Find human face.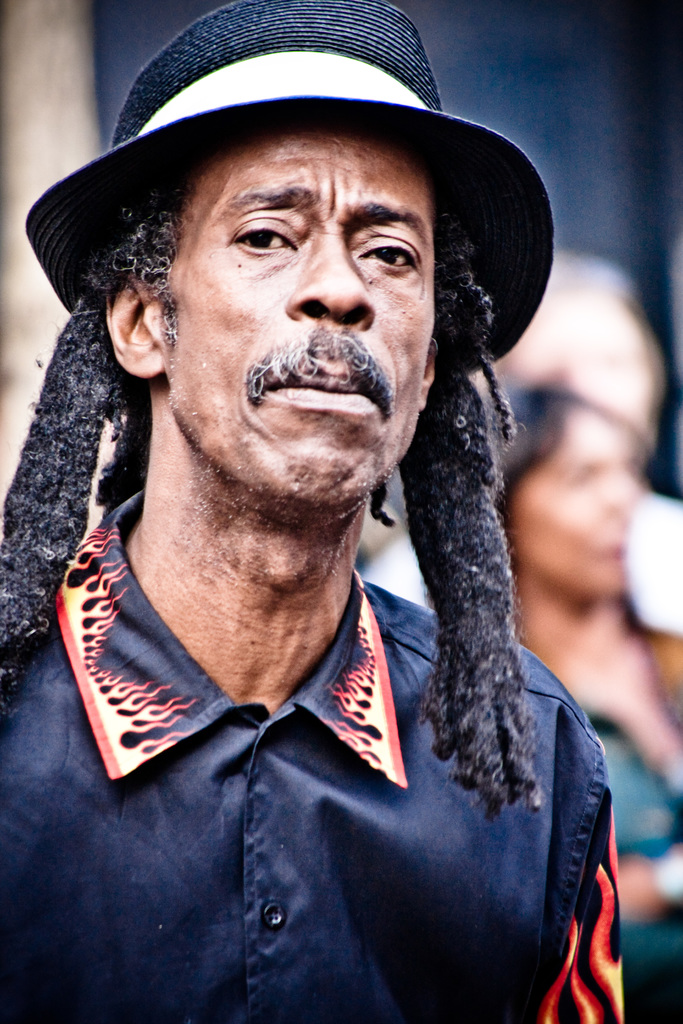
box=[523, 403, 642, 596].
